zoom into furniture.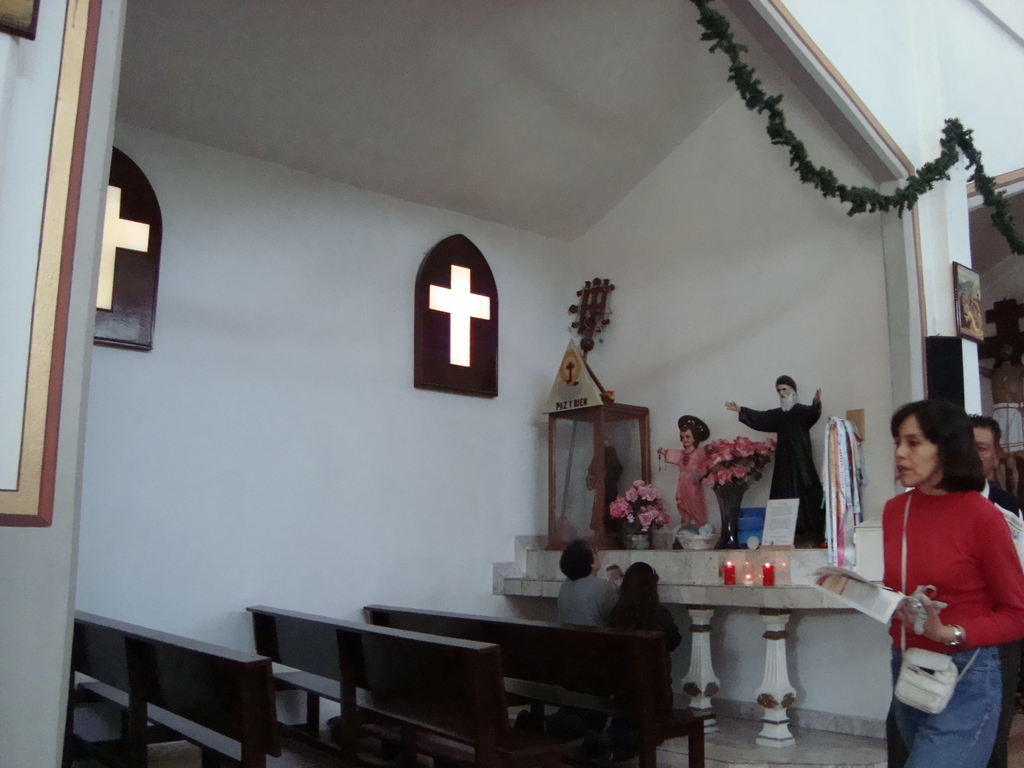
Zoom target: bbox=(55, 606, 303, 767).
